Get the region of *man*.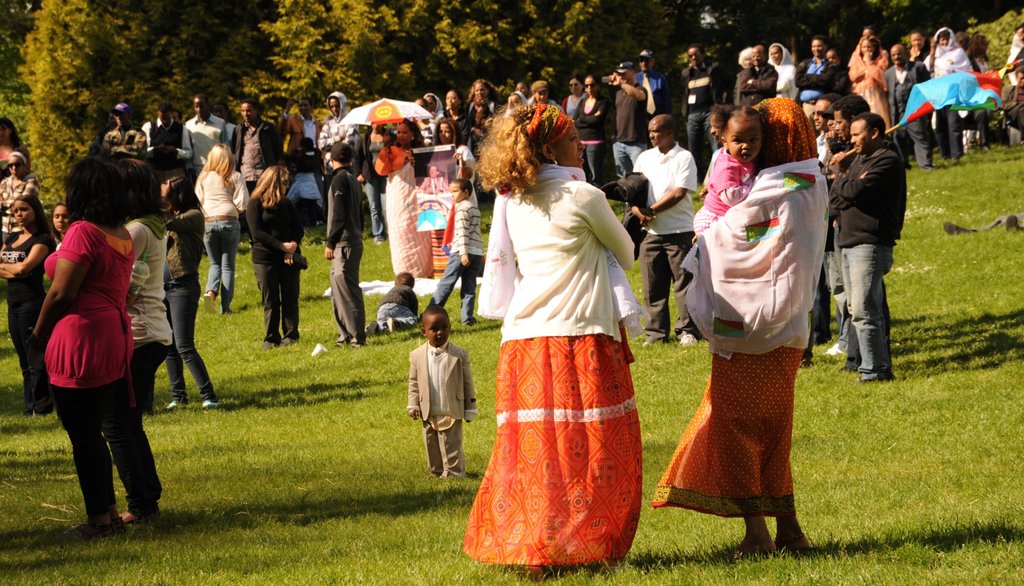
810, 97, 832, 159.
